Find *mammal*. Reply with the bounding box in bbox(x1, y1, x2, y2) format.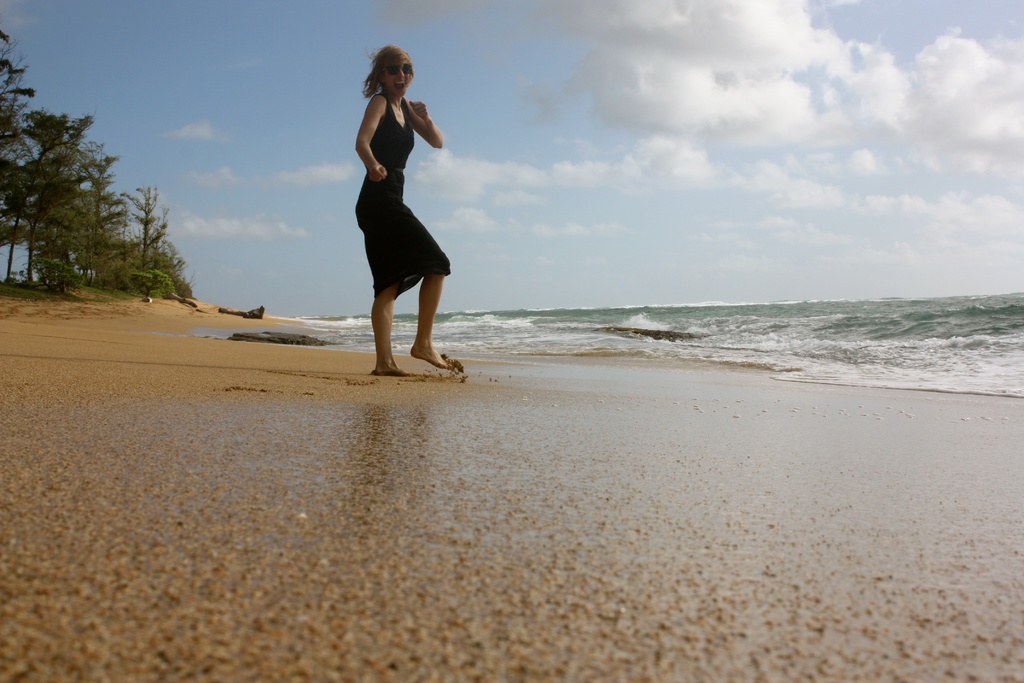
bbox(323, 44, 468, 365).
